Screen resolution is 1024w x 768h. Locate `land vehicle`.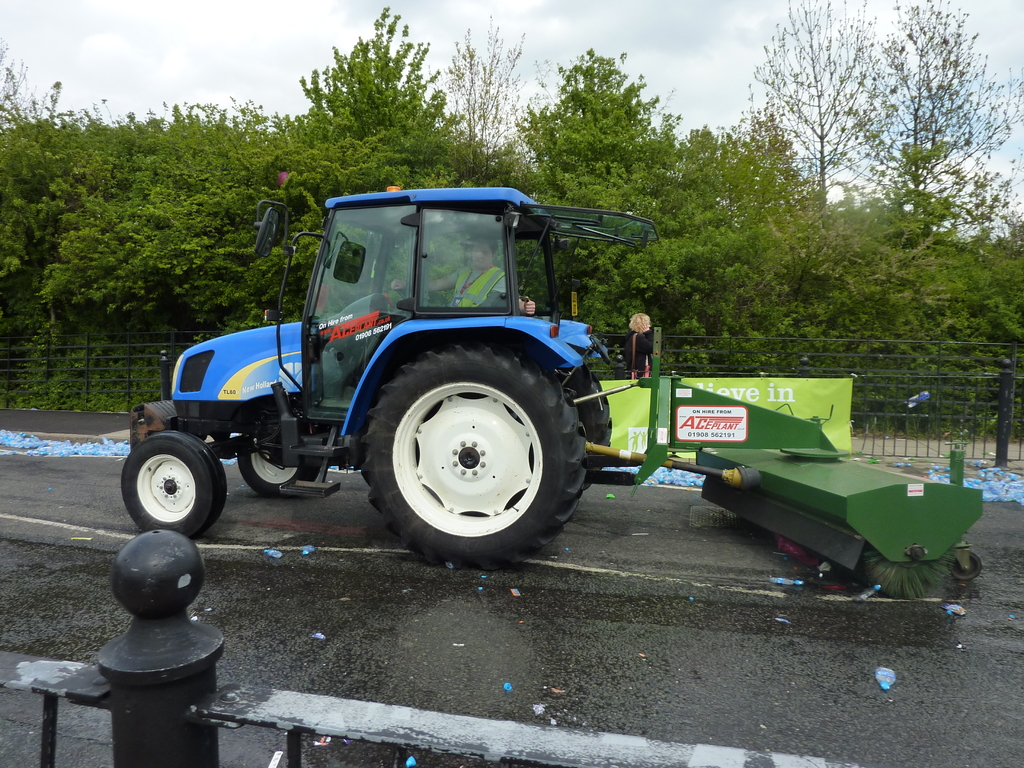
[120,190,986,602].
